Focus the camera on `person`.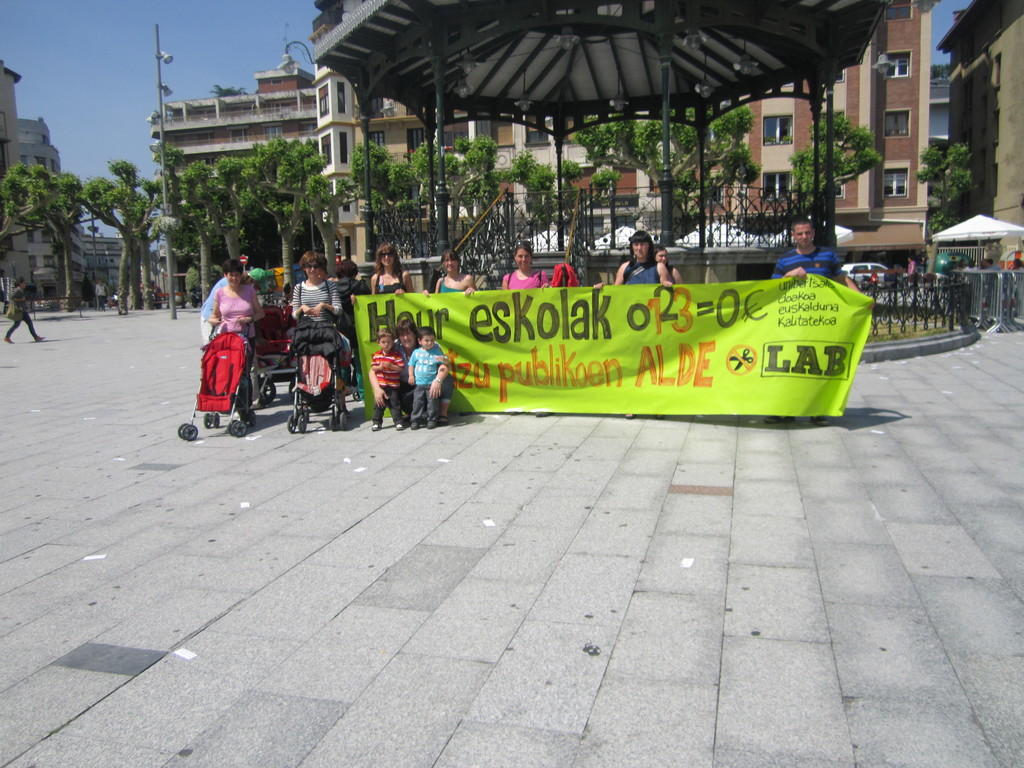
Focus region: BBox(976, 257, 997, 298).
